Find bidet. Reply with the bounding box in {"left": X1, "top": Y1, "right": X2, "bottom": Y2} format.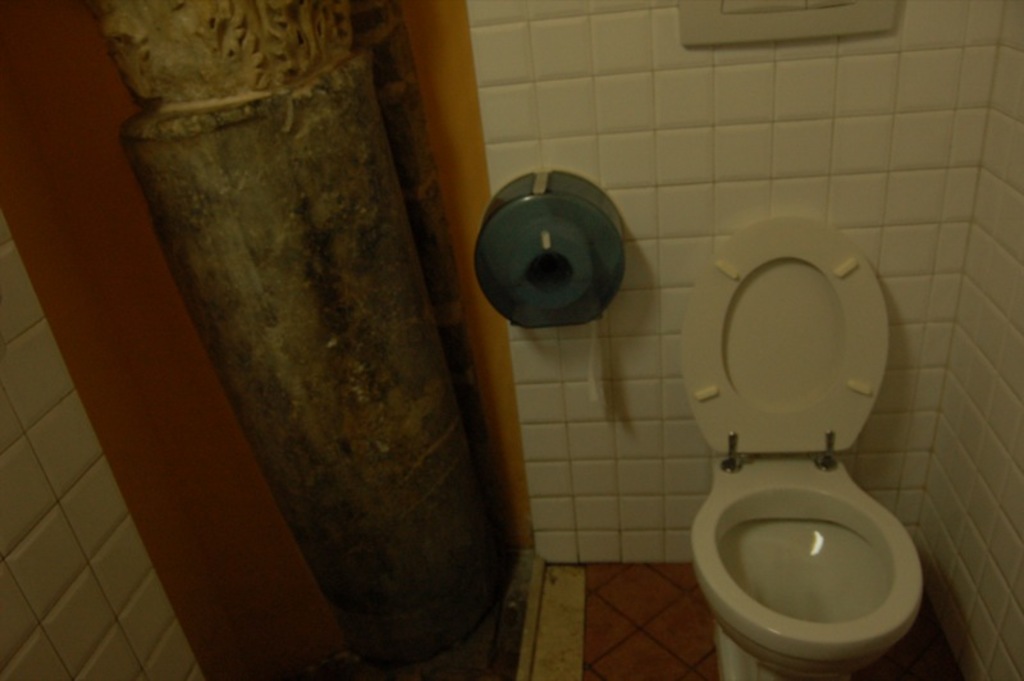
{"left": 575, "top": 271, "right": 974, "bottom": 649}.
